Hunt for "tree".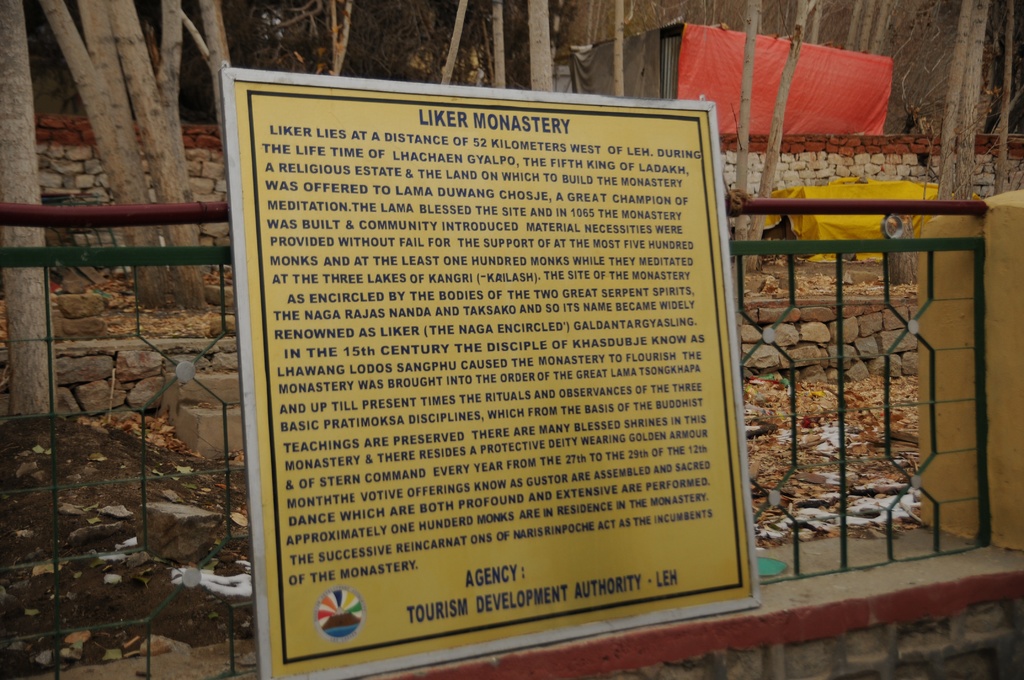
Hunted down at <region>921, 0, 1023, 203</region>.
